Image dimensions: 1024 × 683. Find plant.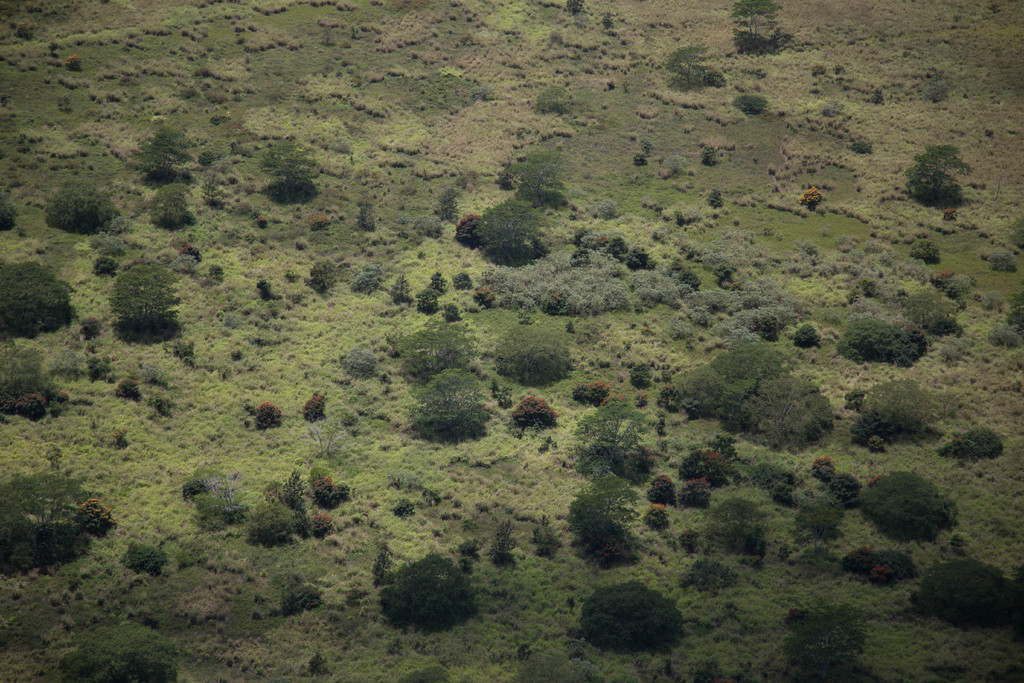
(200, 334, 236, 367).
